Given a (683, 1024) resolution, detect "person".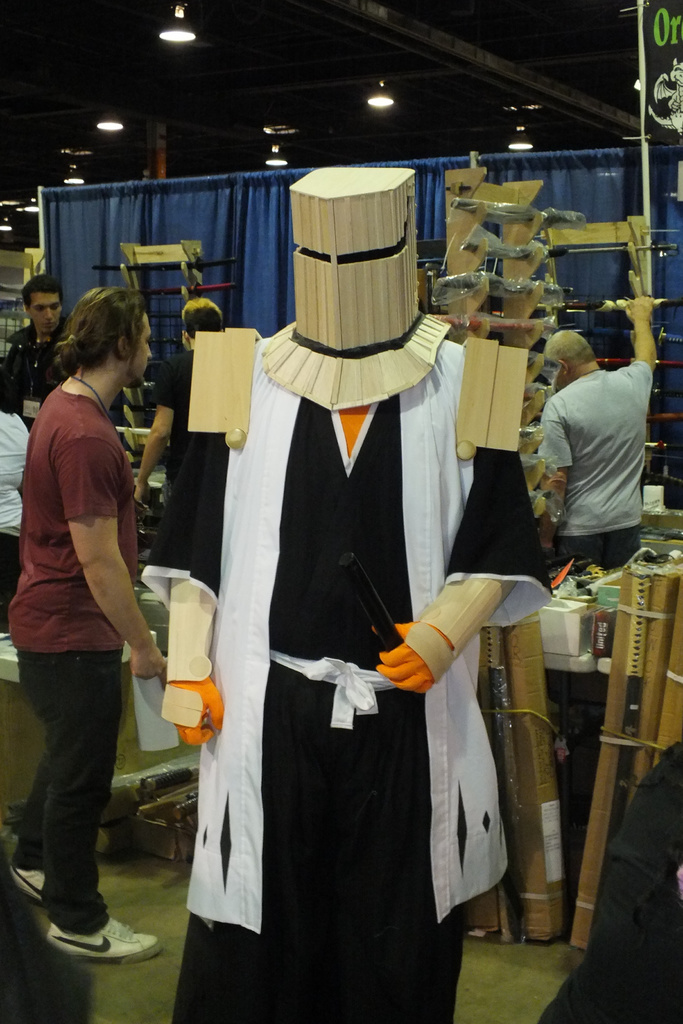
region(0, 273, 79, 431).
